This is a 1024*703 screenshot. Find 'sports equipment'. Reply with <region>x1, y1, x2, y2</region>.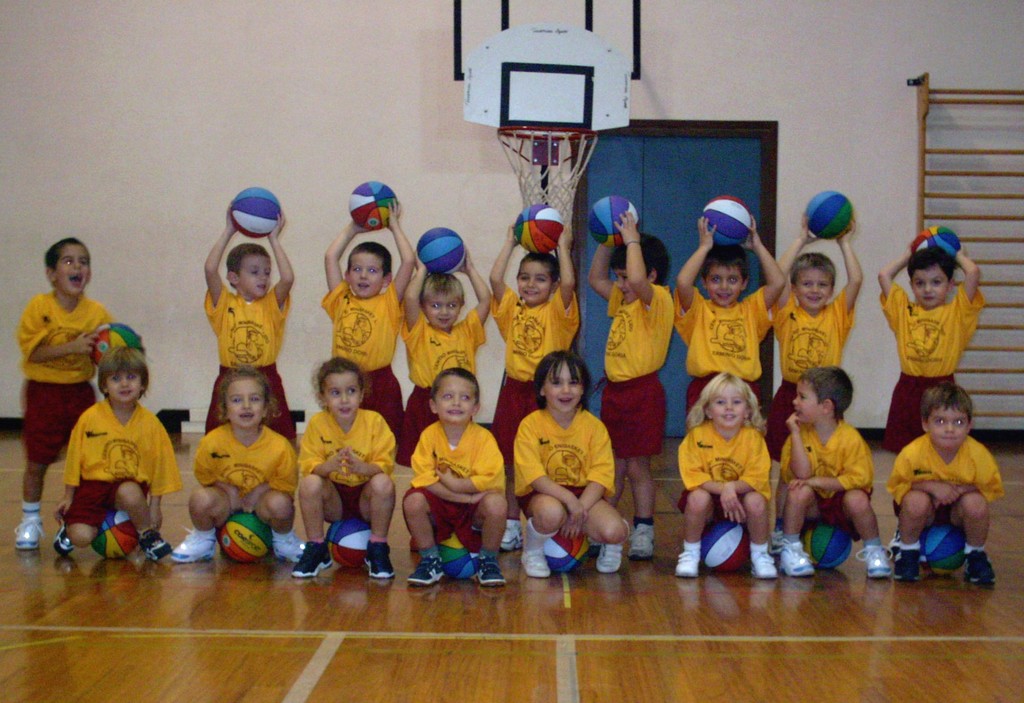
<region>229, 188, 279, 242</region>.
